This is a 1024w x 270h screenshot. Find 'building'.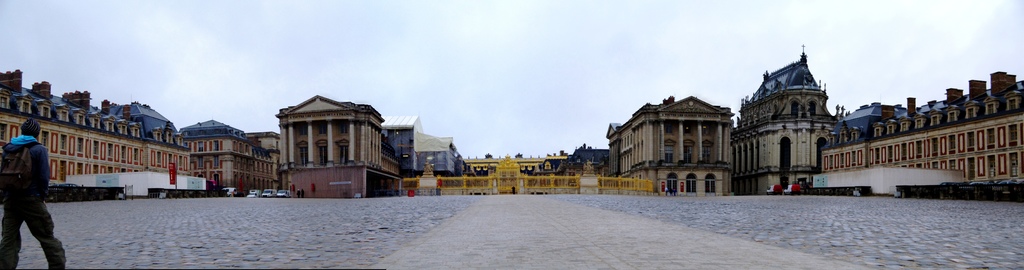
Bounding box: x1=627, y1=83, x2=737, y2=201.
